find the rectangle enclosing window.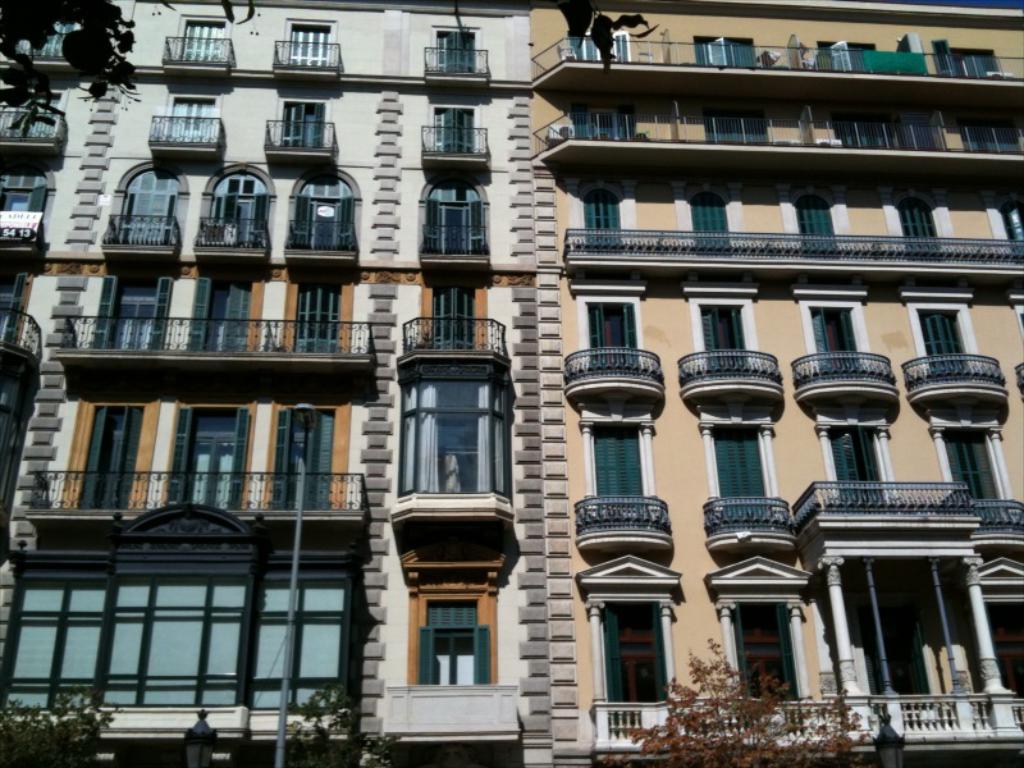
pyautogui.locateOnScreen(402, 370, 498, 507).
